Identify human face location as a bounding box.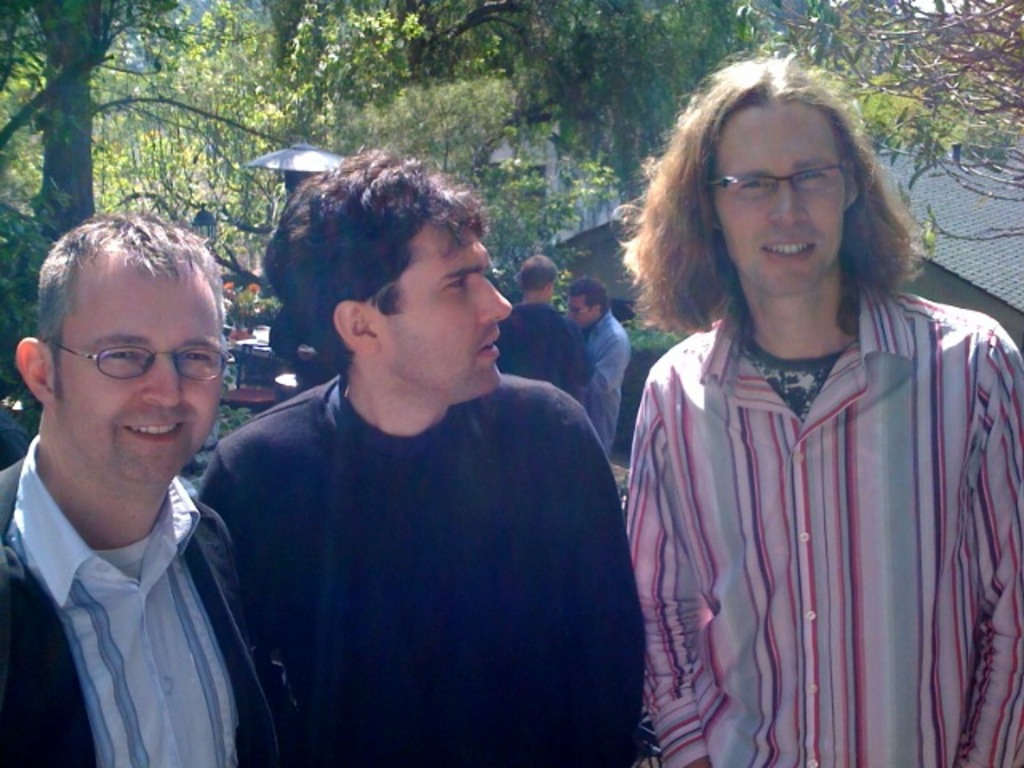
694 88 848 299.
